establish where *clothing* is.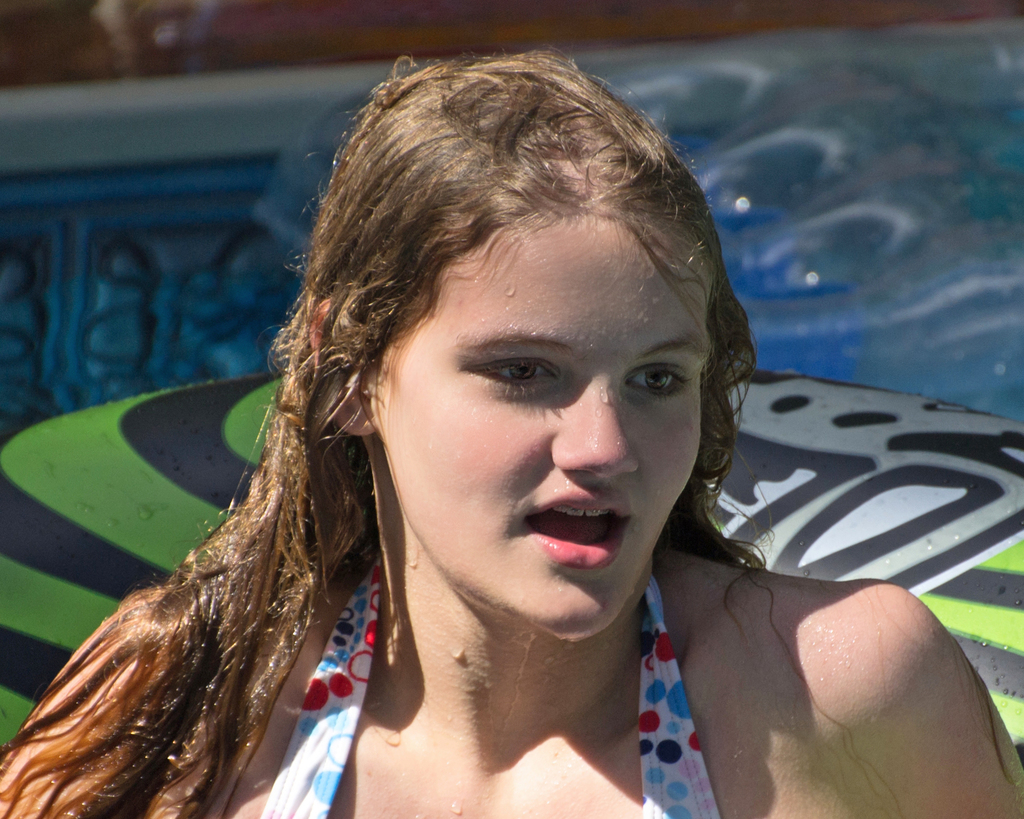
Established at left=259, top=552, right=722, bottom=818.
